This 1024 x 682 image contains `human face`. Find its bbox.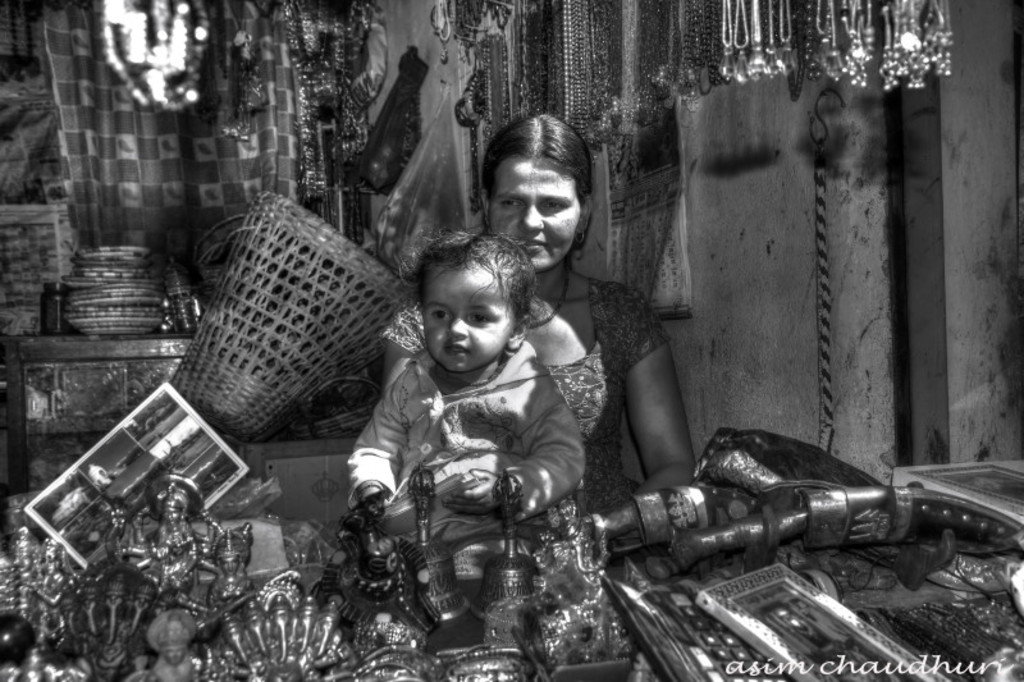
<box>161,508,179,528</box>.
